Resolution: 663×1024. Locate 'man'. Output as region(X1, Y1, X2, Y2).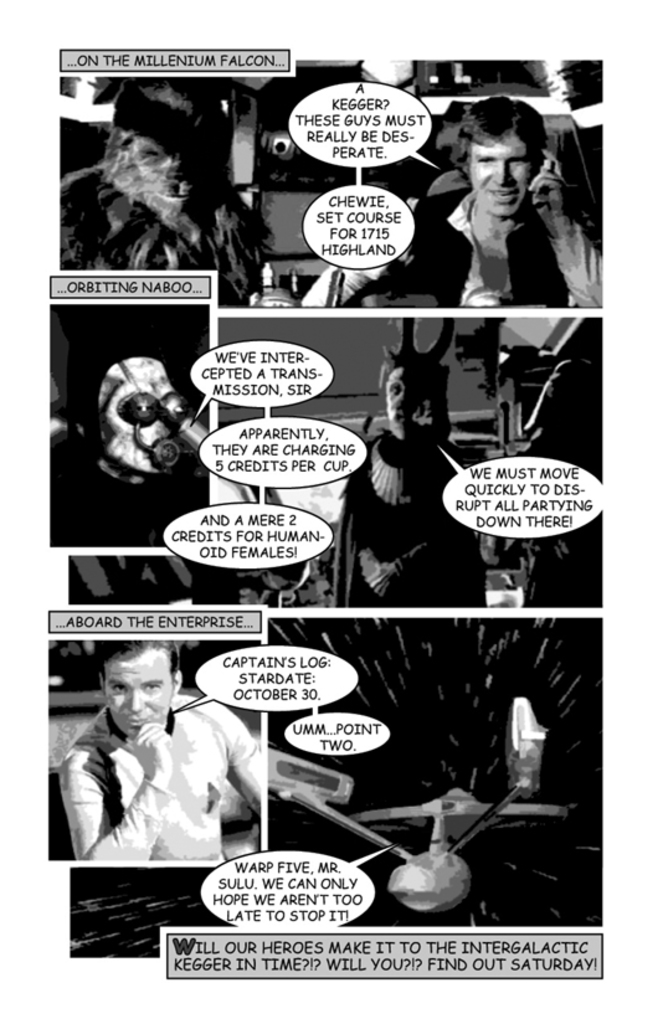
region(300, 97, 603, 307).
